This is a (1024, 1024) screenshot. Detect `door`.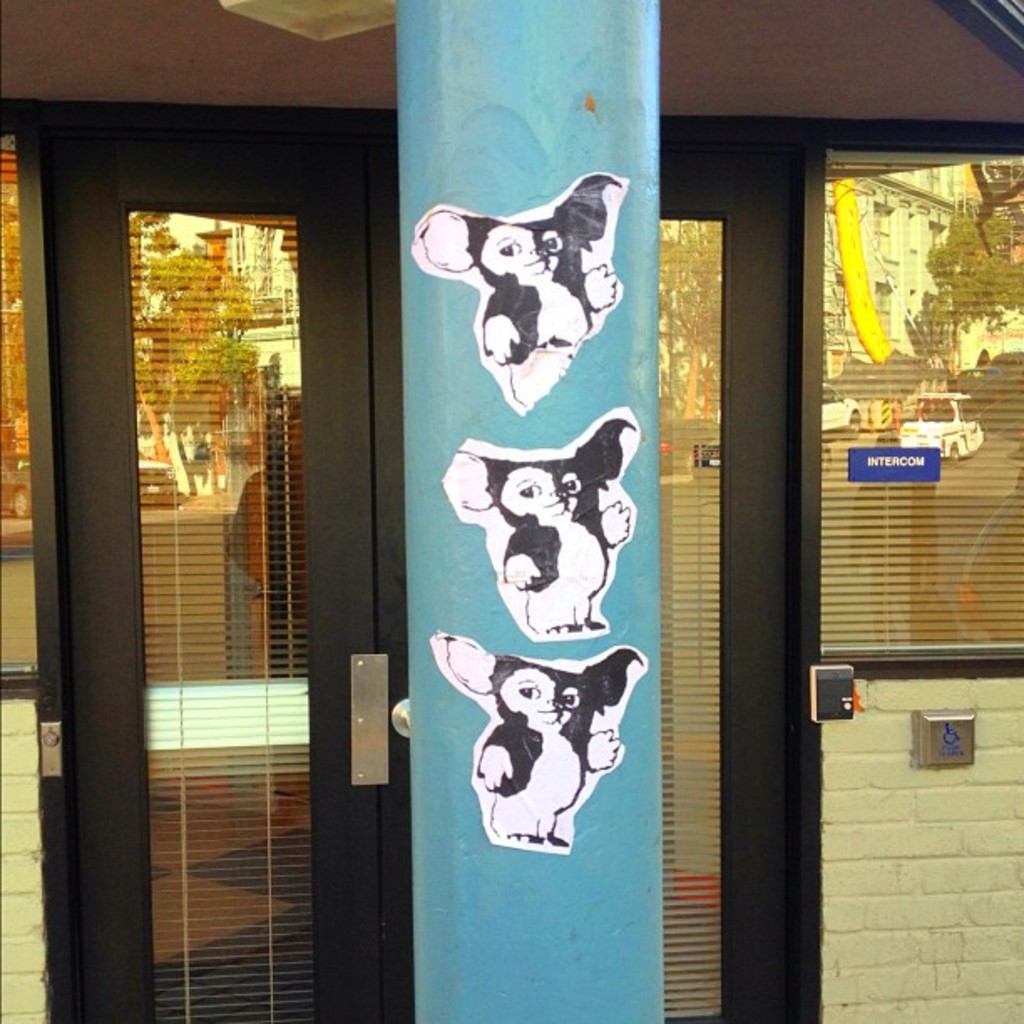
[136, 62, 793, 987].
